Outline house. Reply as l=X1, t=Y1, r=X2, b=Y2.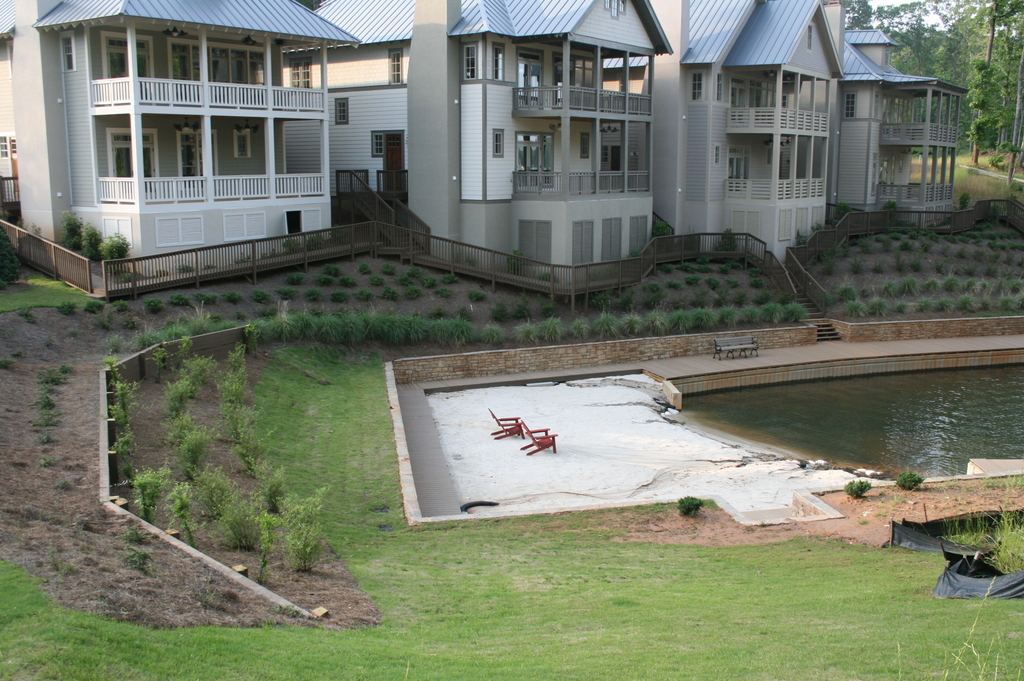
l=602, t=0, r=844, b=265.
